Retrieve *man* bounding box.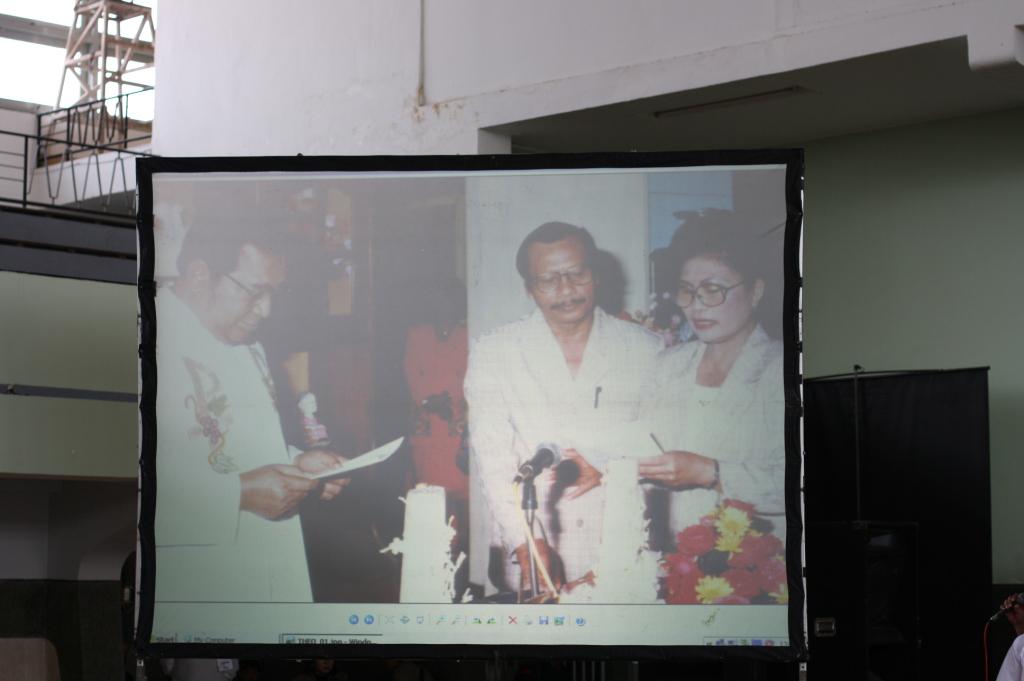
Bounding box: region(994, 593, 1023, 680).
